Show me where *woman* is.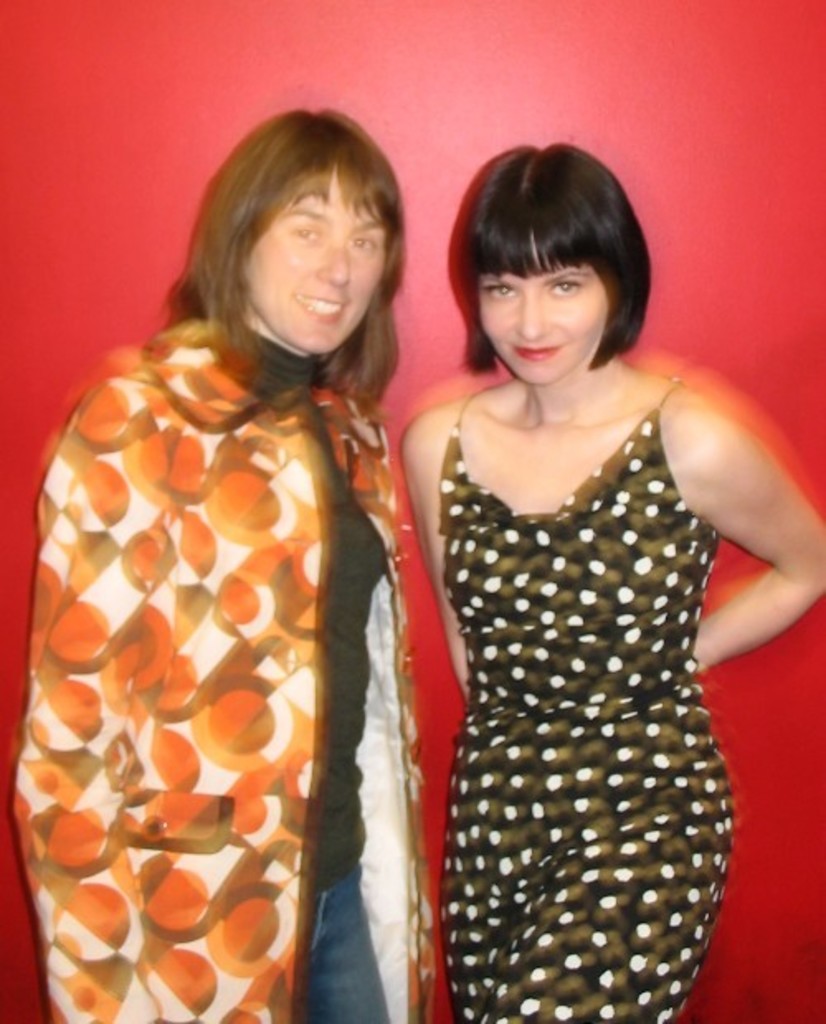
*woman* is at bbox(401, 144, 824, 1022).
